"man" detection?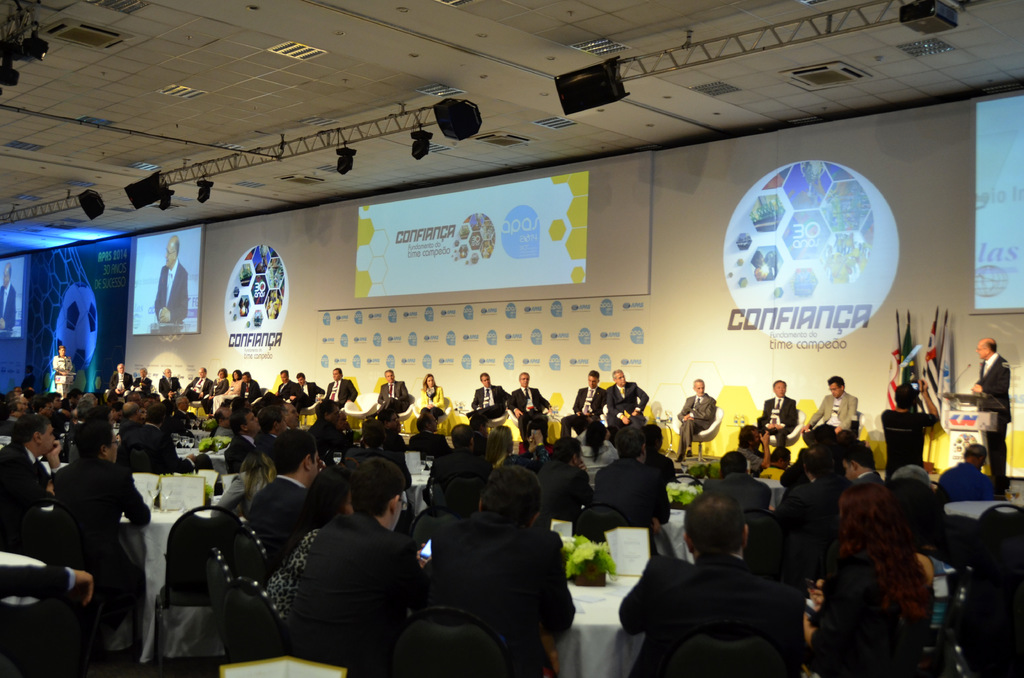
[243,373,263,407]
